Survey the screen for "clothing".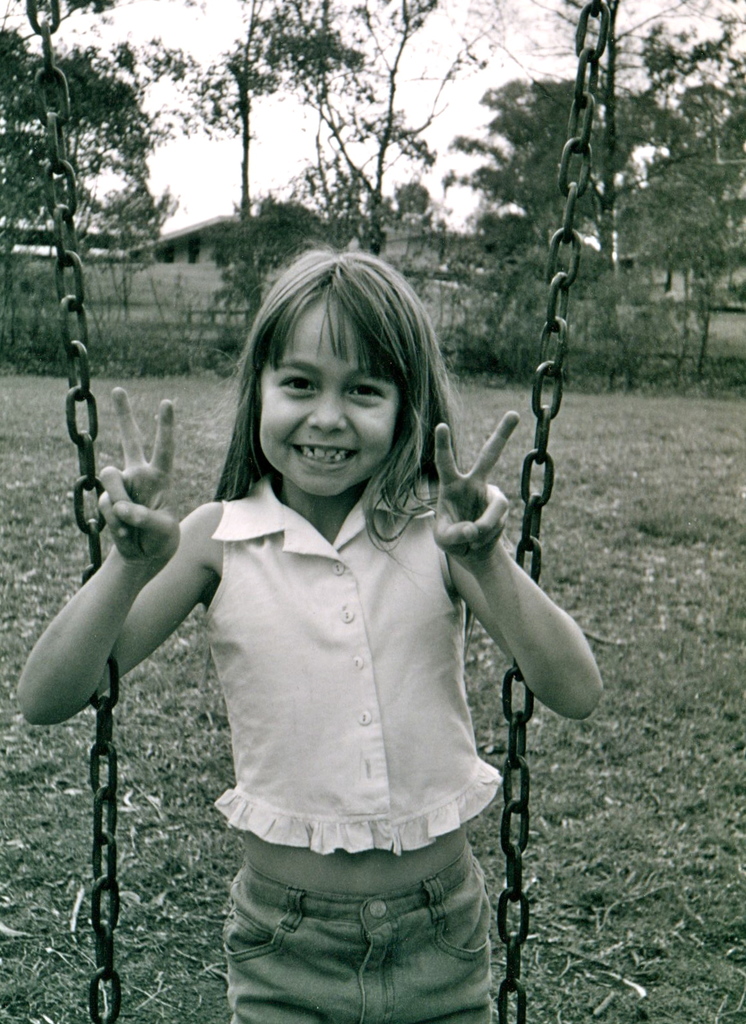
Survey found: [113,402,561,939].
